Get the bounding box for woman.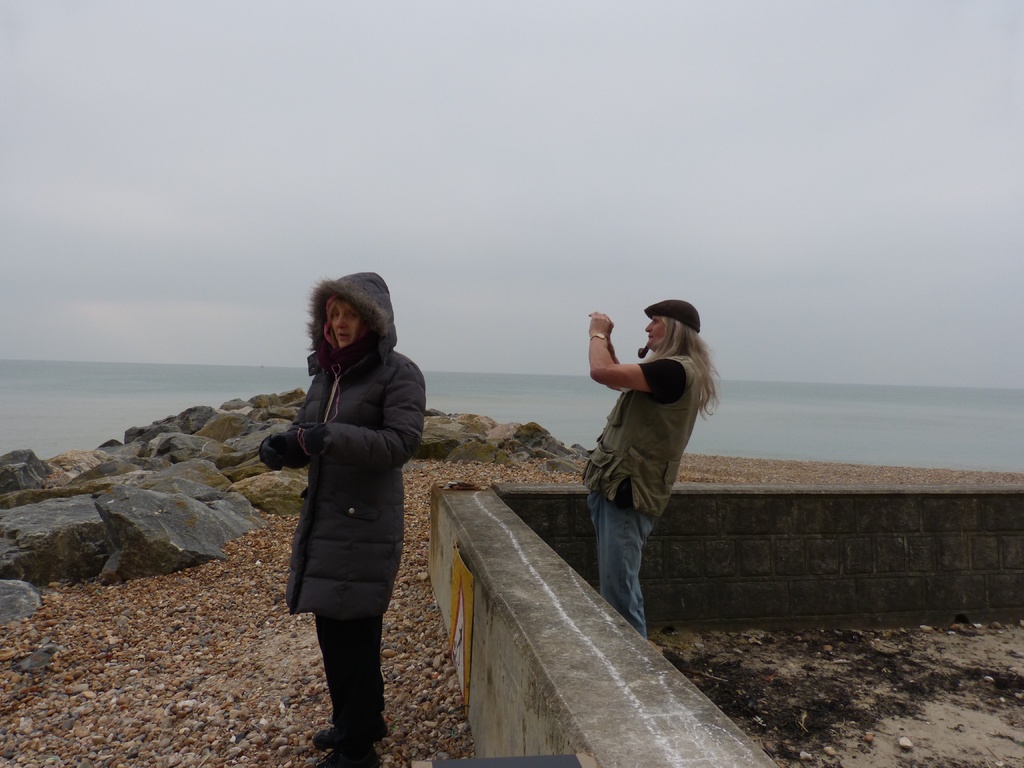
(260,273,428,751).
